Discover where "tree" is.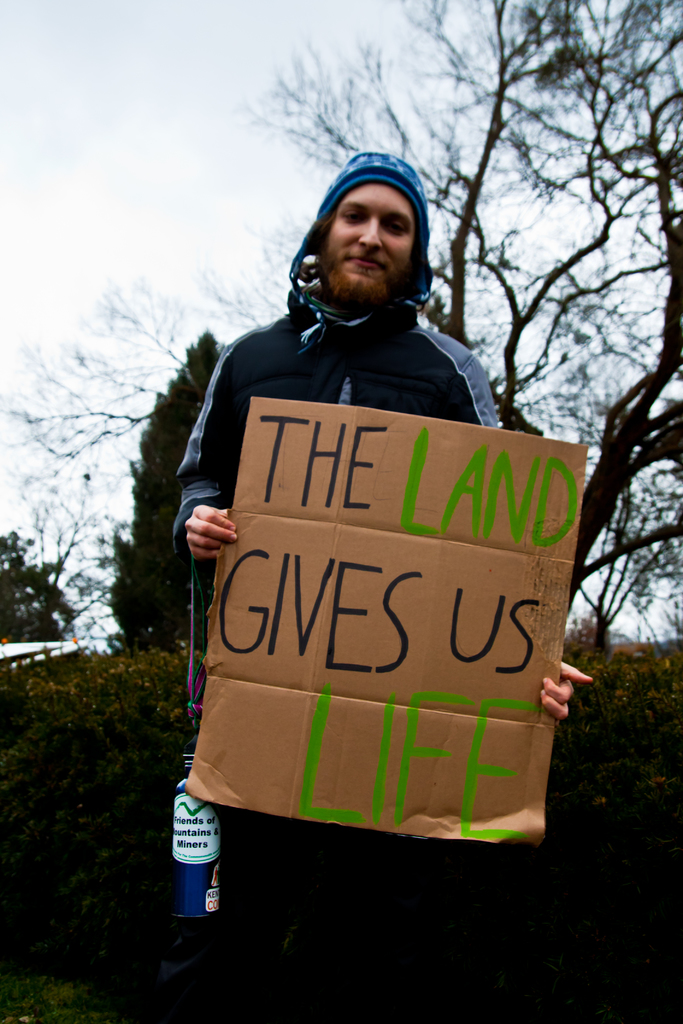
Discovered at <box>0,0,679,641</box>.
